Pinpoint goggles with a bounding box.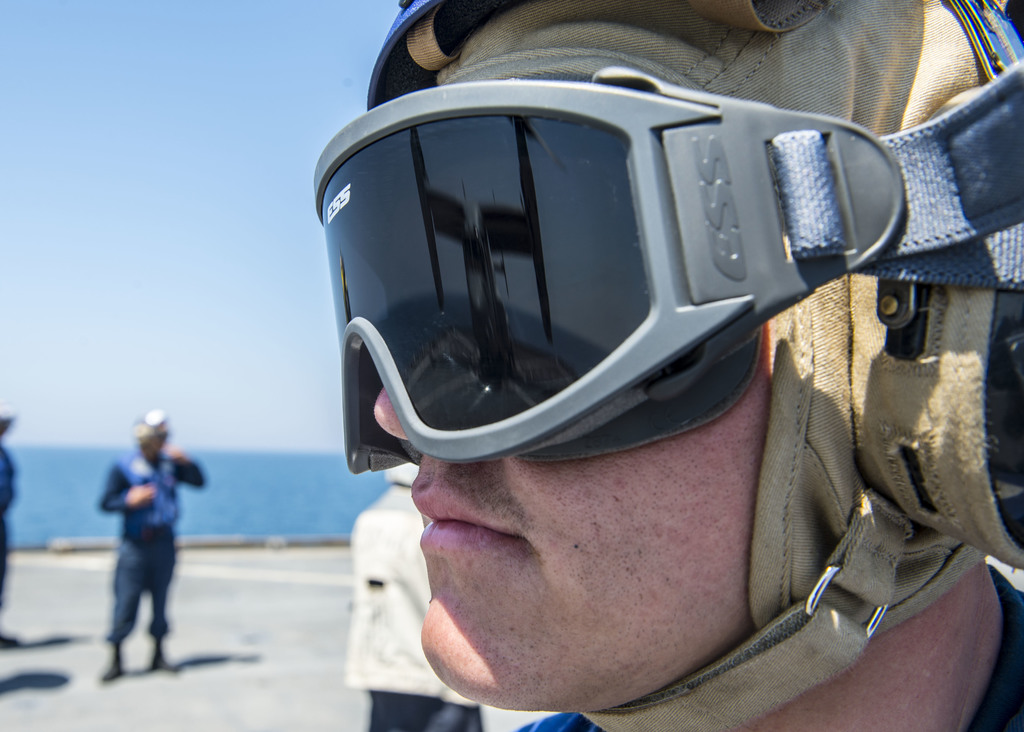
(298, 94, 1023, 479).
